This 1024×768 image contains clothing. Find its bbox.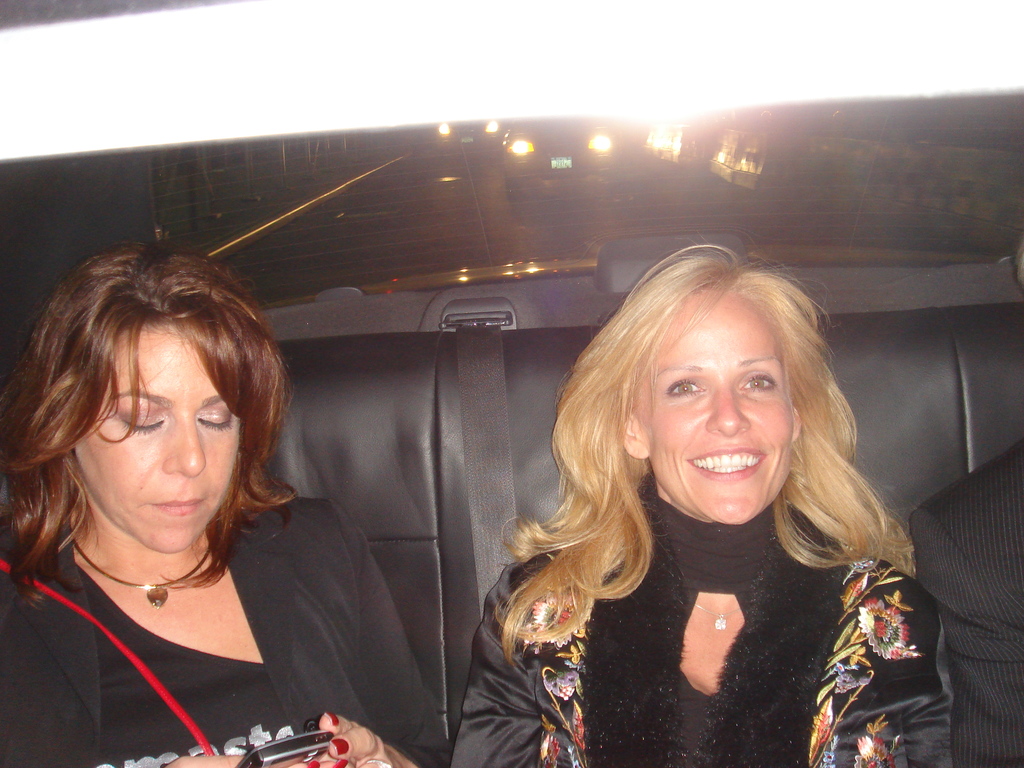
select_region(0, 493, 445, 765).
